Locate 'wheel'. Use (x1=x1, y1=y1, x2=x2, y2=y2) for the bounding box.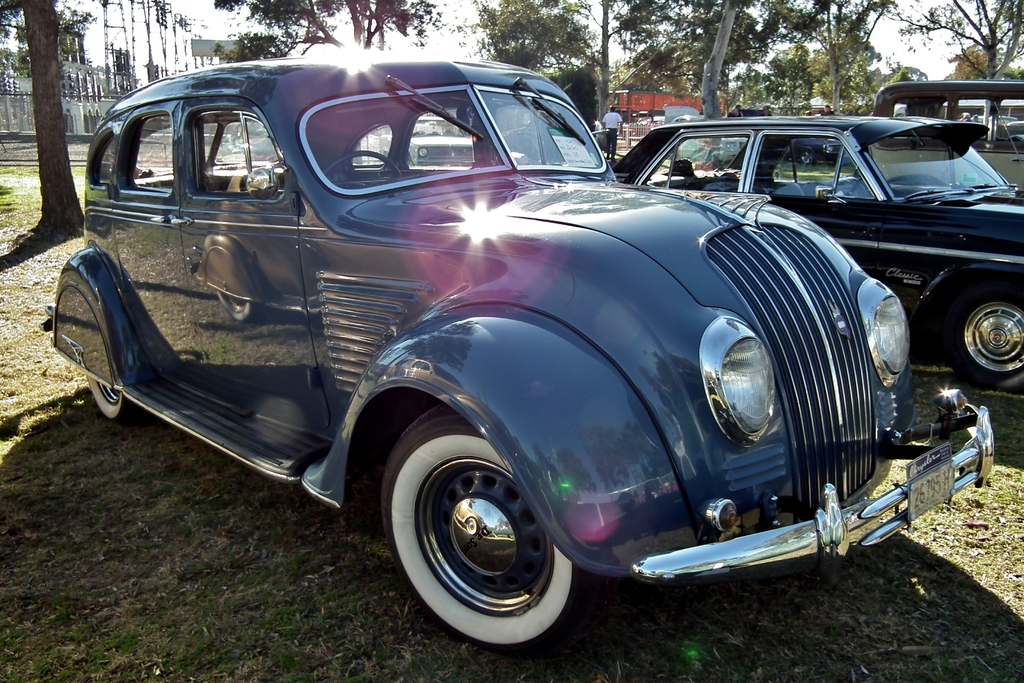
(x1=325, y1=150, x2=394, y2=176).
